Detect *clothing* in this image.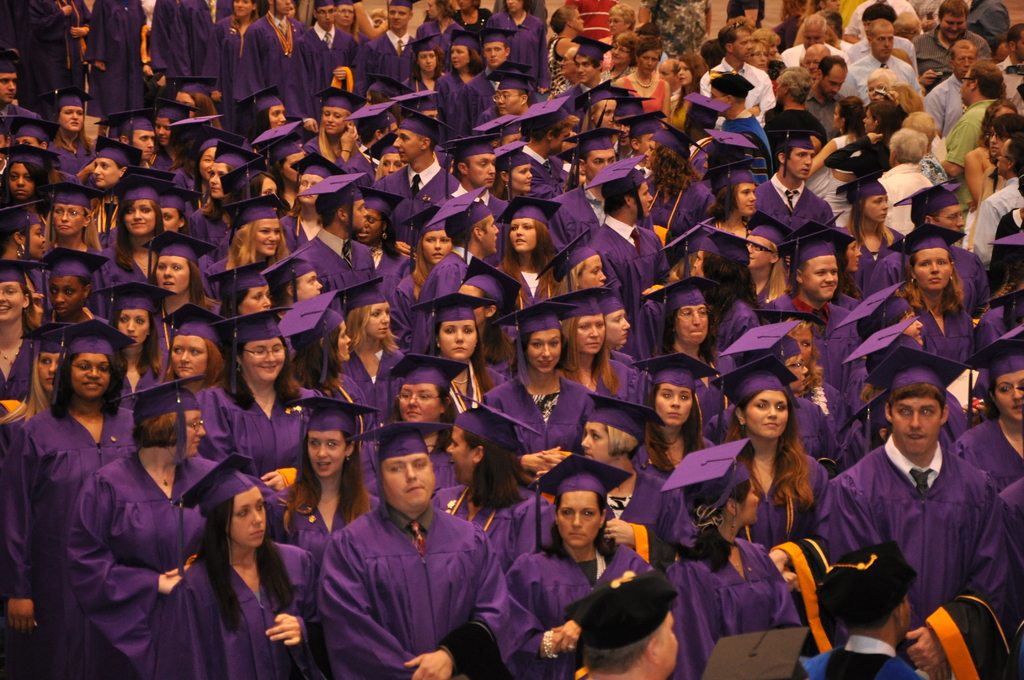
Detection: 431/341/520/441.
